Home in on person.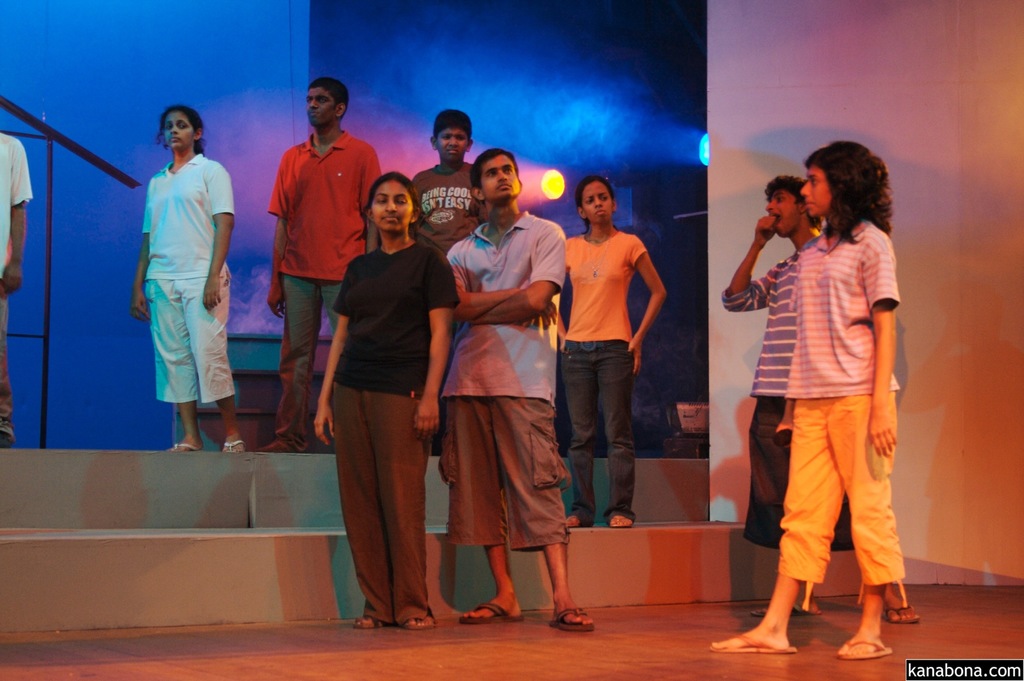
Homed in at <bbox>408, 106, 490, 259</bbox>.
